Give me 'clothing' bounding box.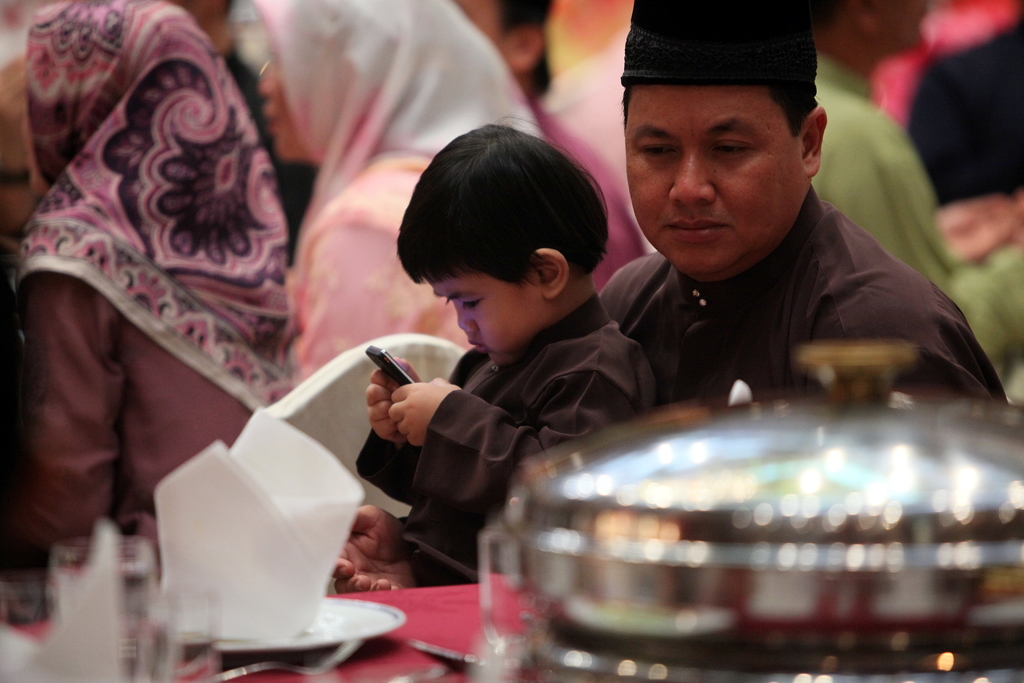
[x1=359, y1=288, x2=664, y2=588].
